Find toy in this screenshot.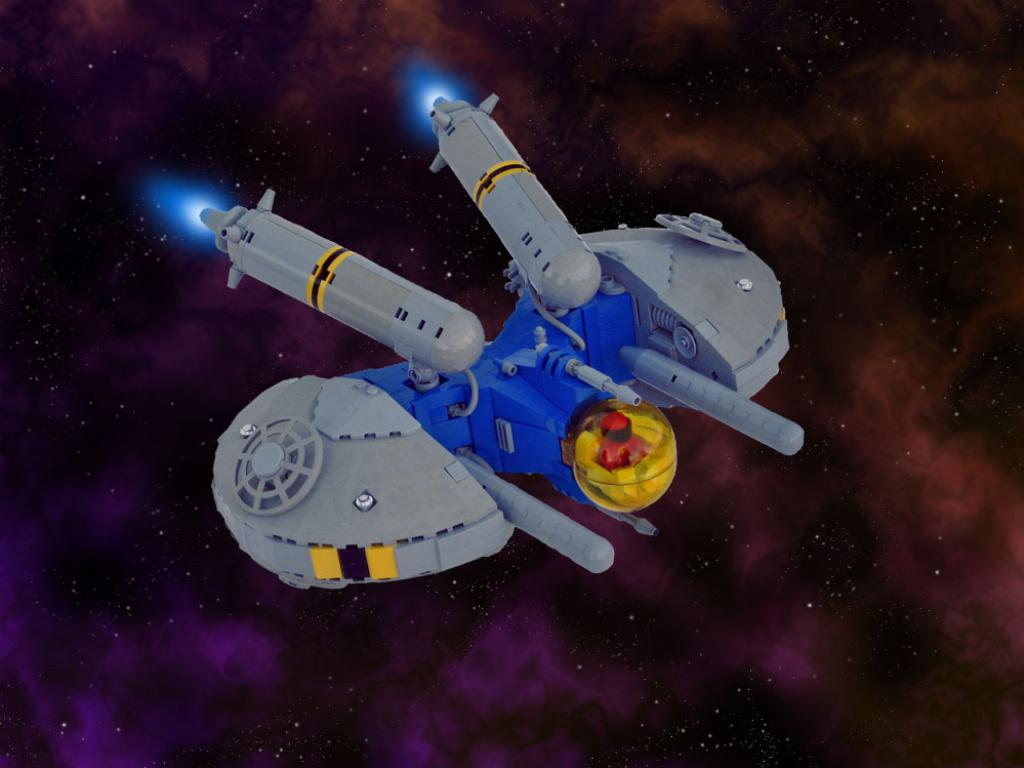
The bounding box for toy is 190 96 824 597.
